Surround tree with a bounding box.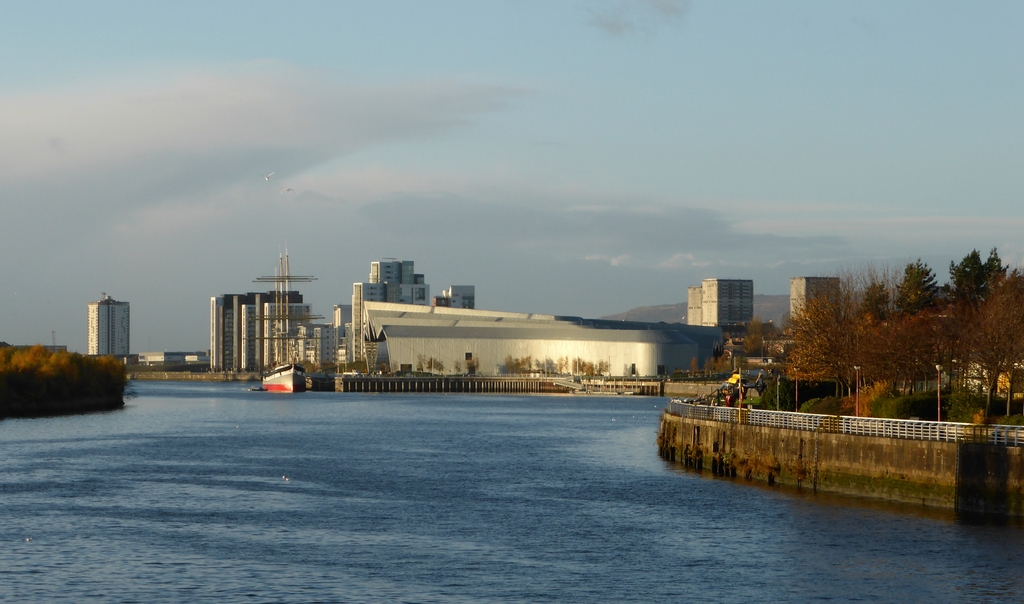
945 250 989 318.
